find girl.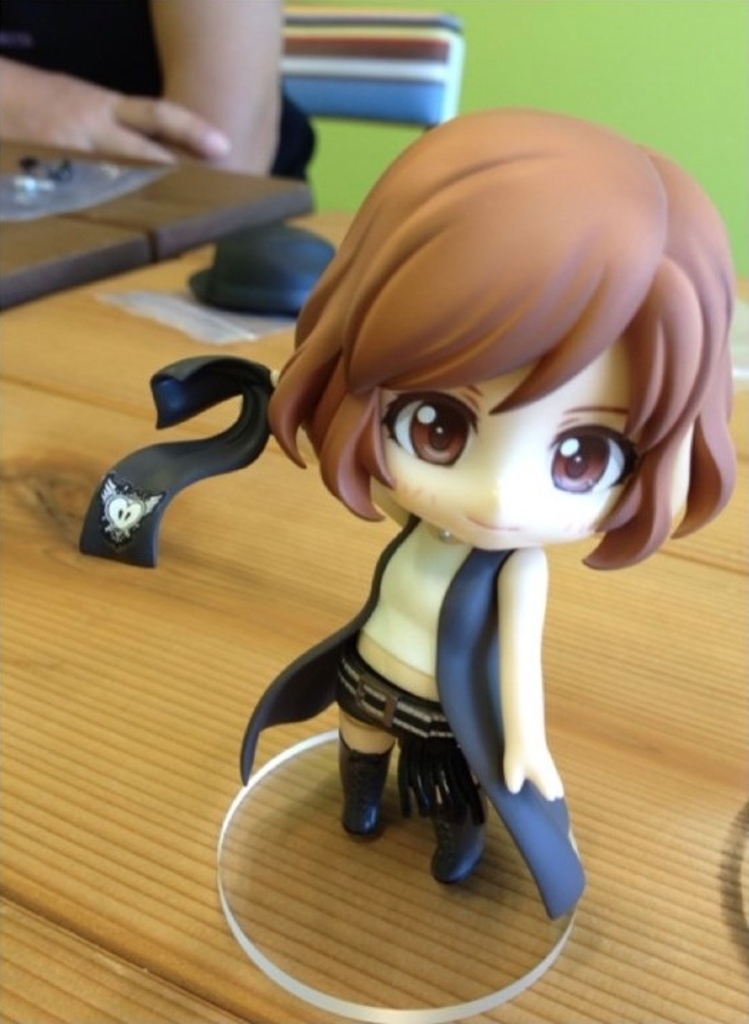
232, 103, 738, 918.
